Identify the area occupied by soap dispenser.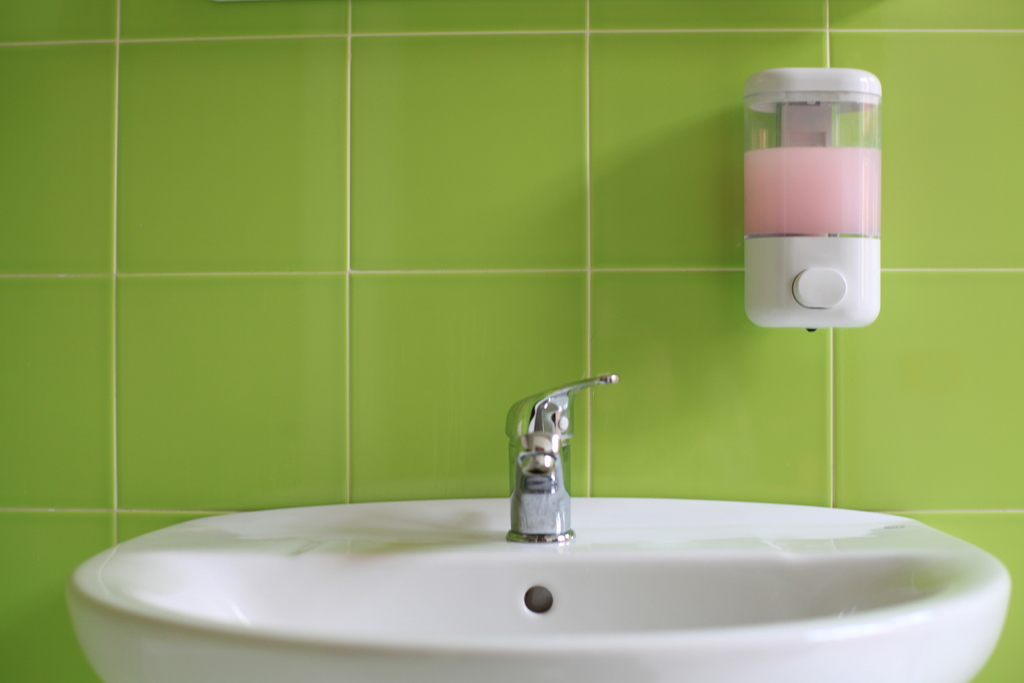
Area: 745:65:883:332.
